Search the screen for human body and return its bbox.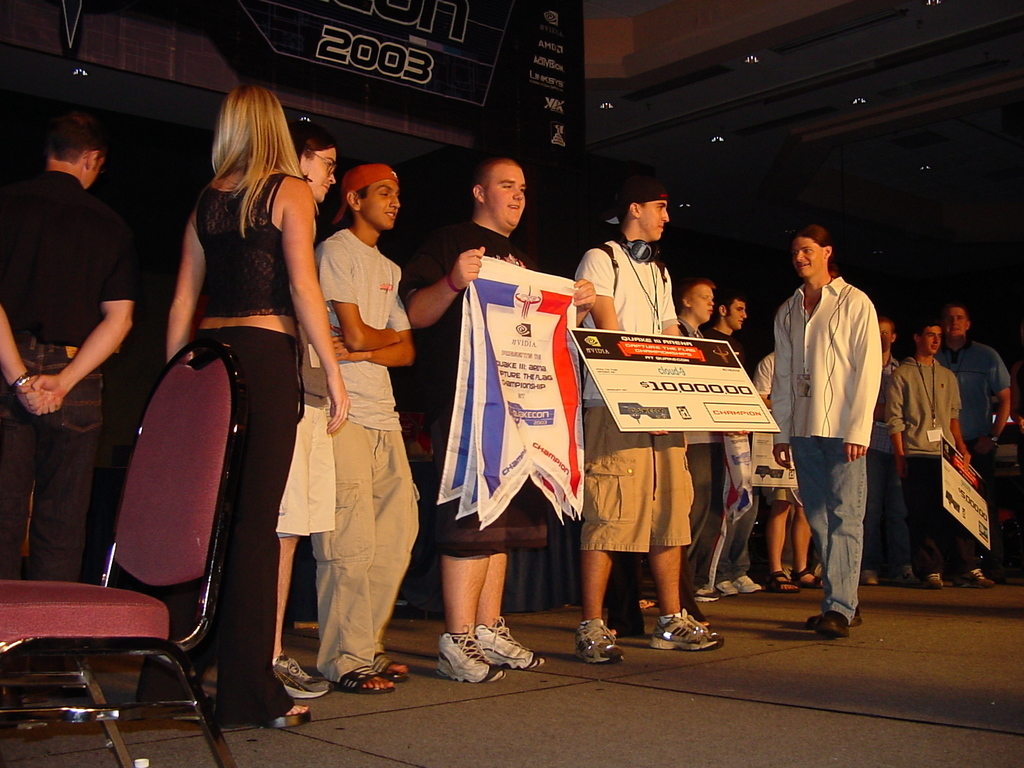
Found: bbox=(860, 356, 893, 586).
